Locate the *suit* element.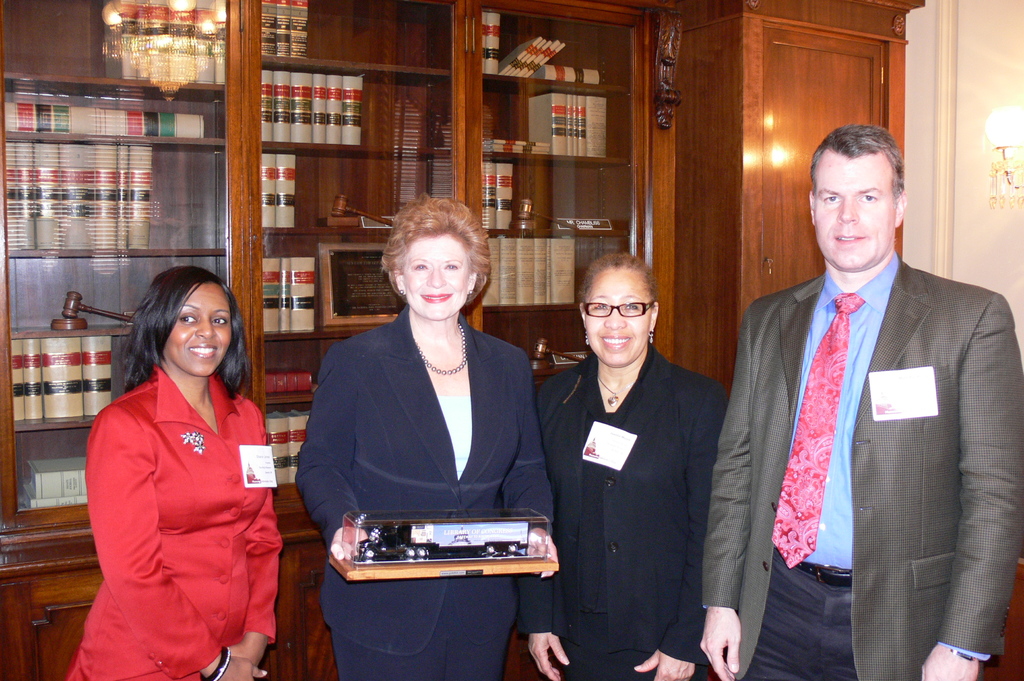
Element bbox: crop(699, 254, 1023, 680).
